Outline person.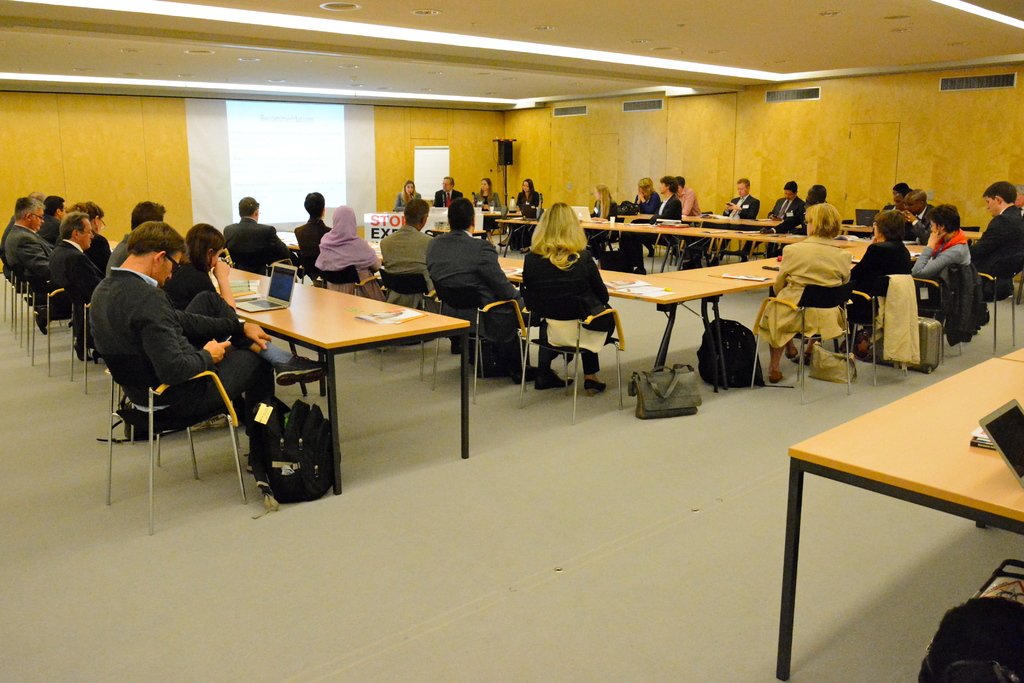
Outline: box=[425, 198, 525, 309].
